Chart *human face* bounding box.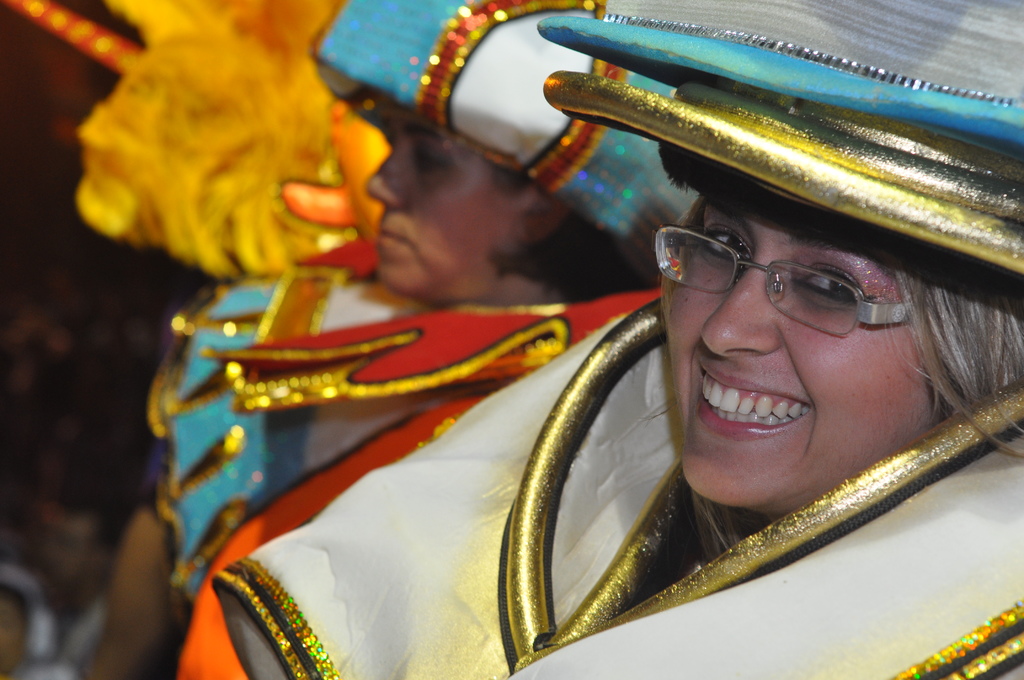
Charted: detection(661, 199, 932, 510).
